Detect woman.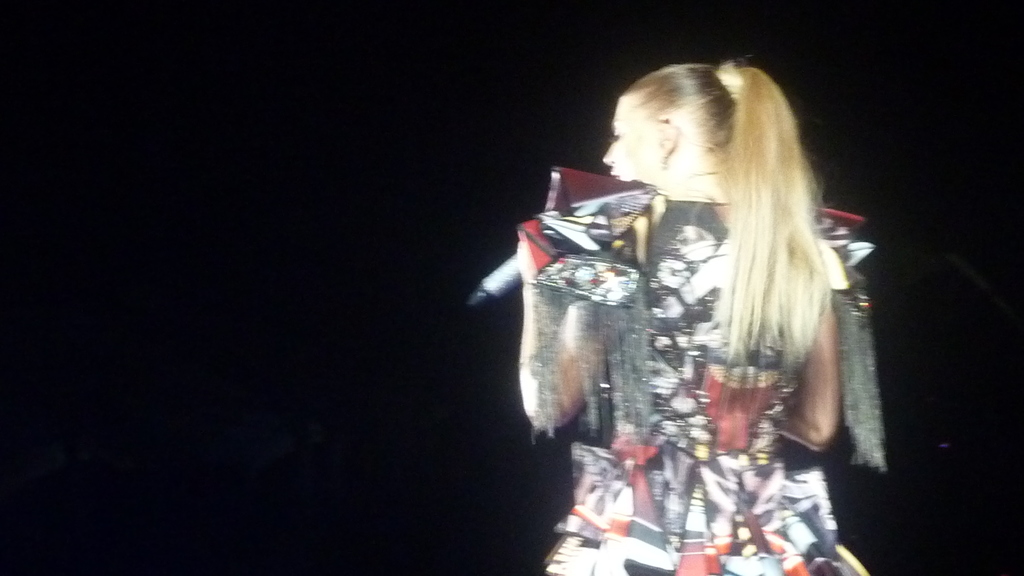
Detected at pyautogui.locateOnScreen(476, 52, 917, 527).
